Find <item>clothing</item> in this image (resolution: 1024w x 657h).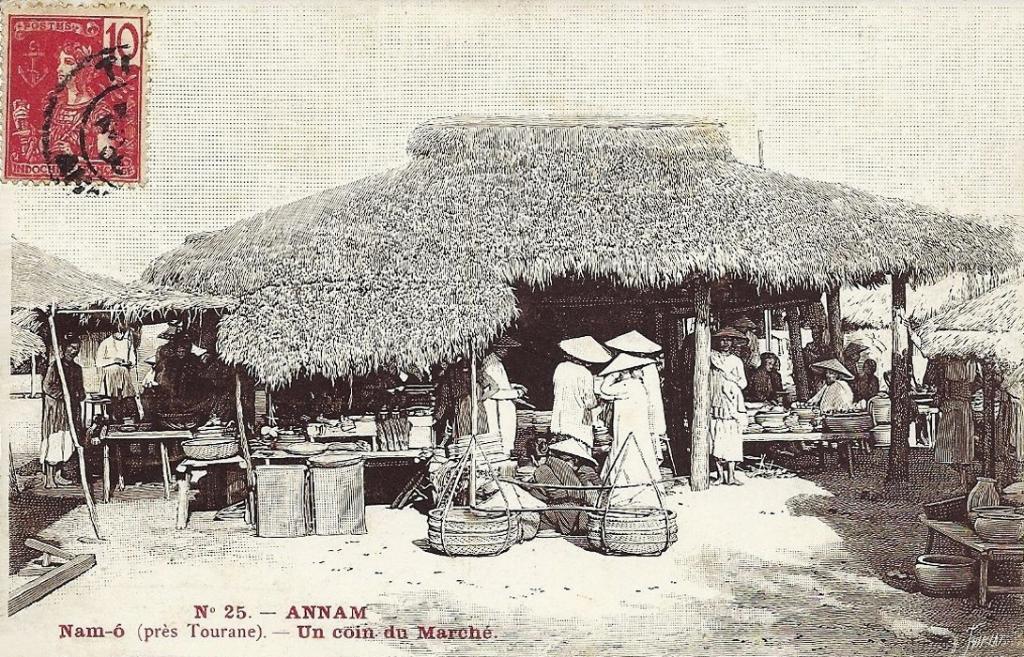
bbox=[596, 350, 650, 478].
